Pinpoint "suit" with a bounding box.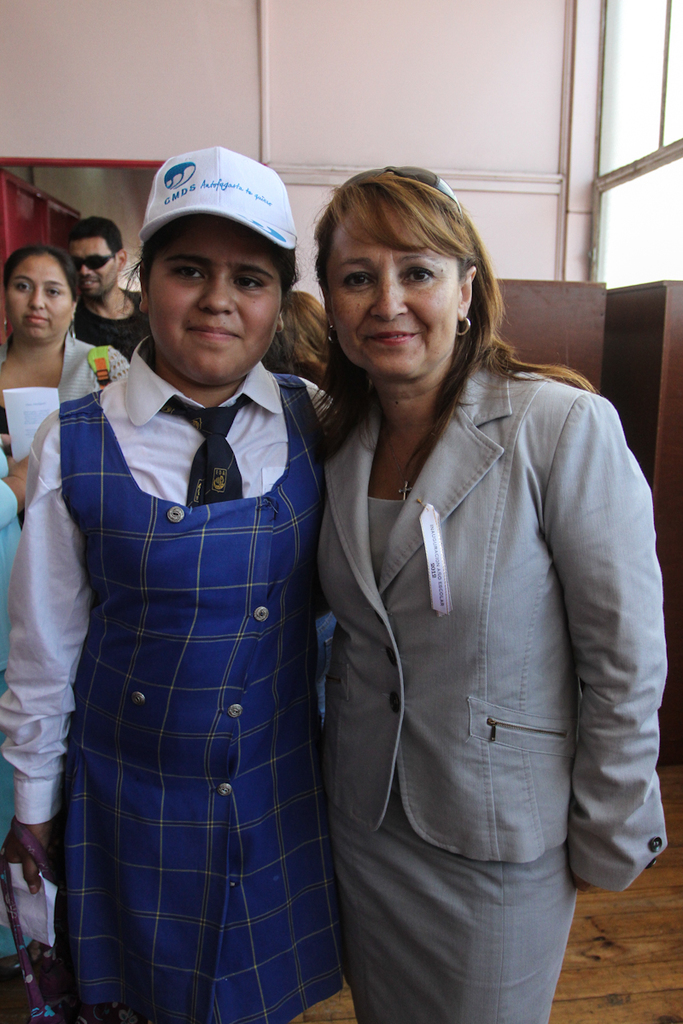
280,224,647,1023.
